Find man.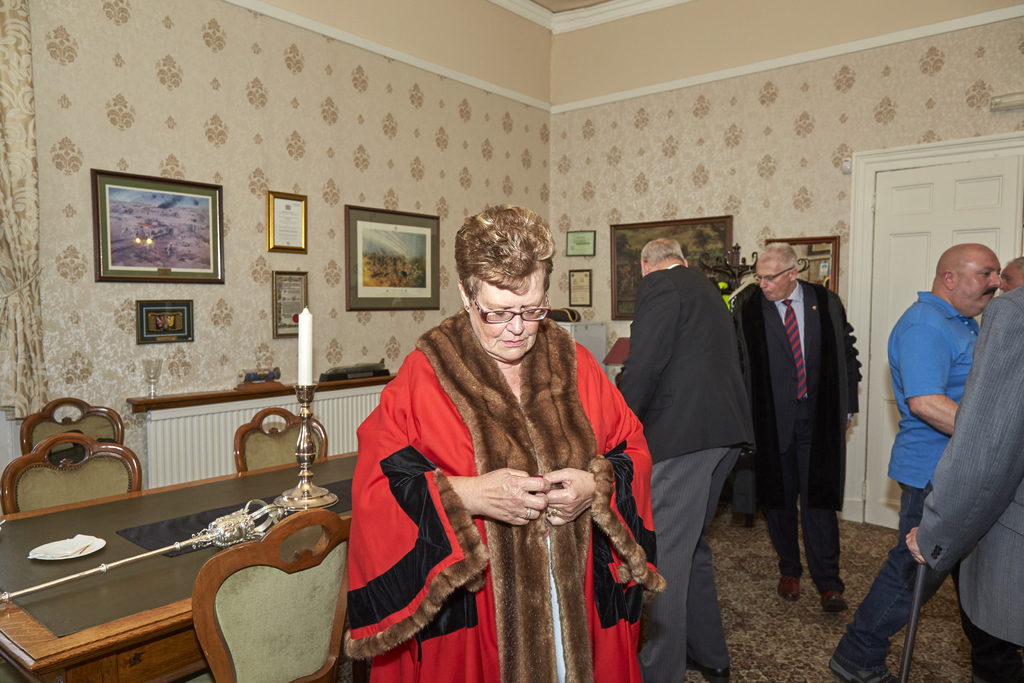
[888,274,1023,682].
